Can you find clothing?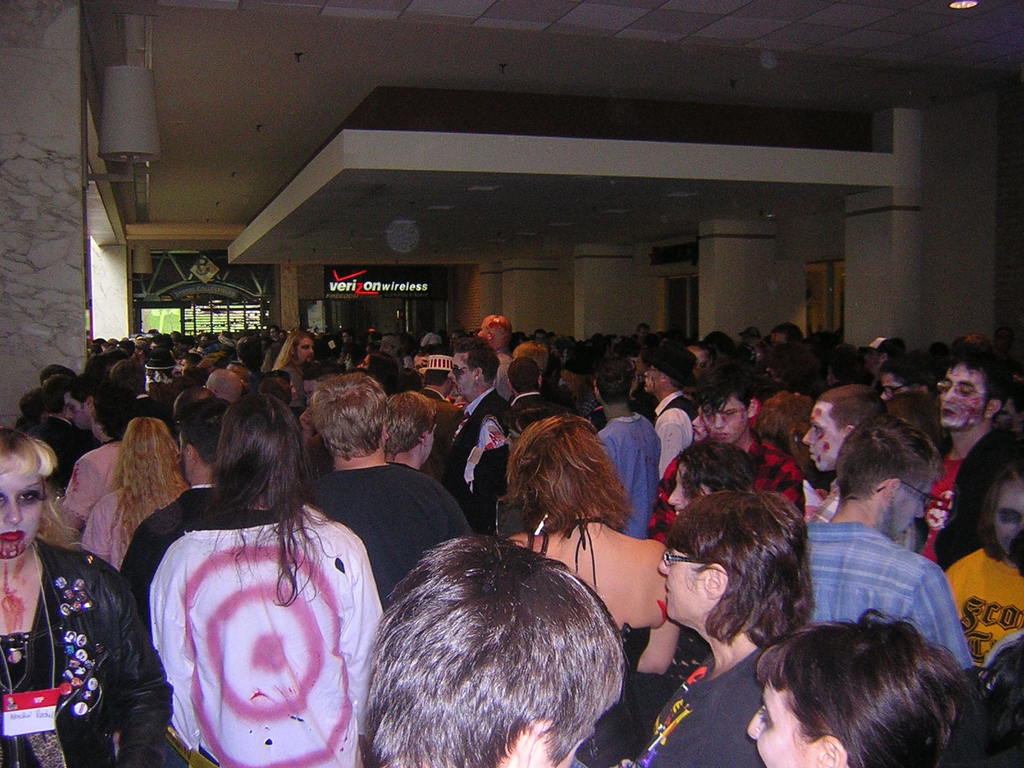
Yes, bounding box: [917, 454, 964, 564].
